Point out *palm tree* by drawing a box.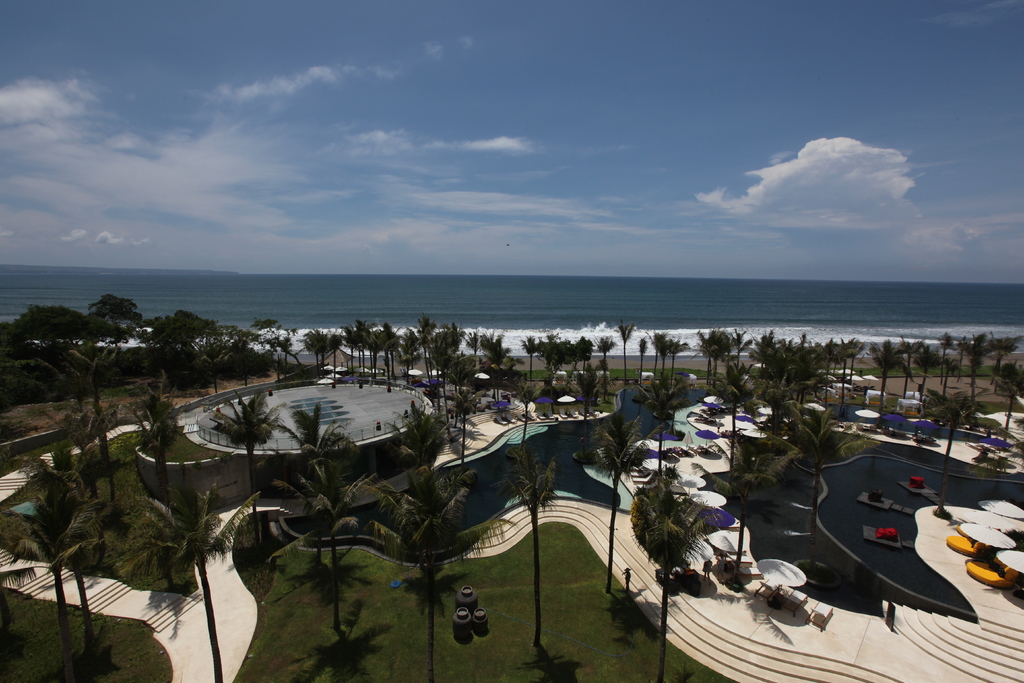
<box>134,473,224,682</box>.
